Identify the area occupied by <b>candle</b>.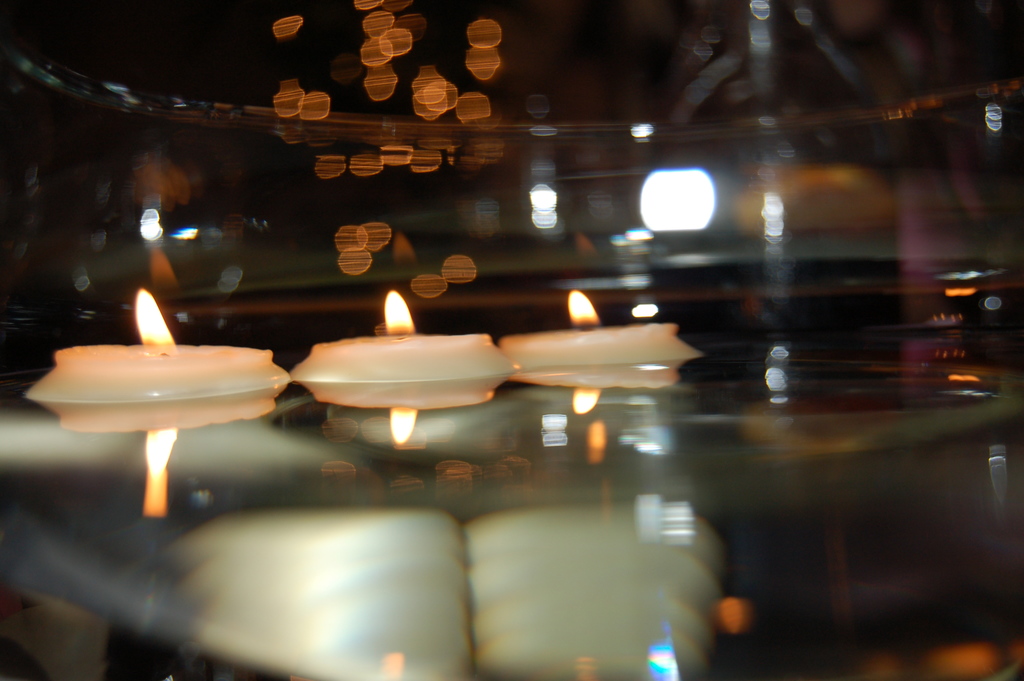
Area: {"left": 300, "top": 321, "right": 515, "bottom": 385}.
